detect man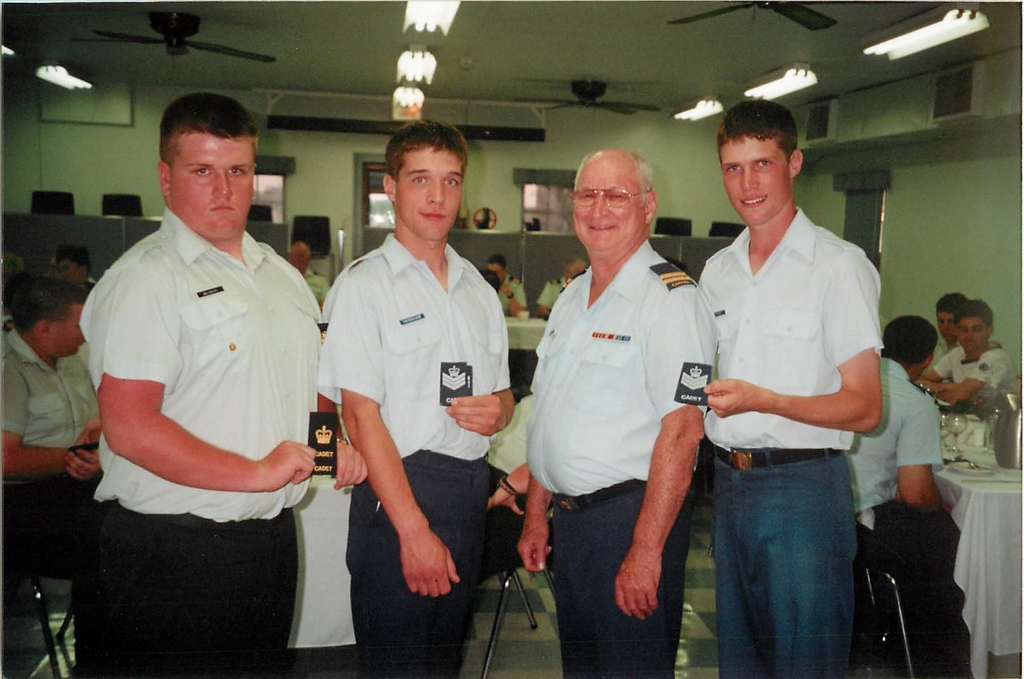
{"left": 518, "top": 148, "right": 720, "bottom": 678}
